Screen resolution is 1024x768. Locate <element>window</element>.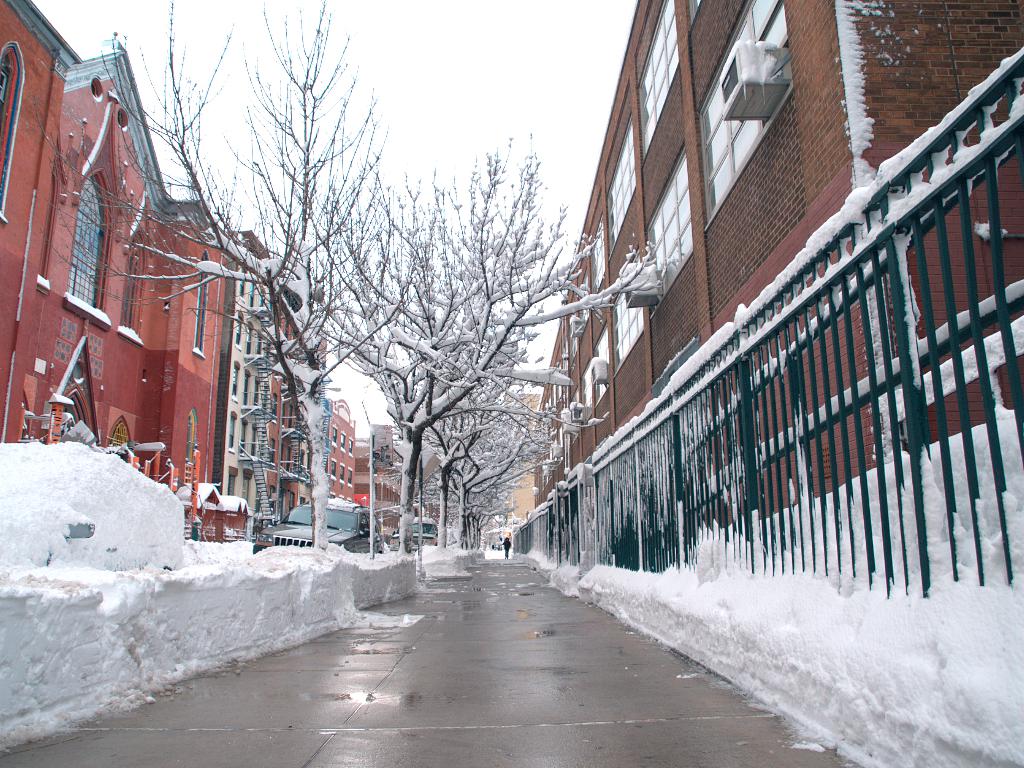
pyautogui.locateOnScreen(198, 263, 207, 354).
